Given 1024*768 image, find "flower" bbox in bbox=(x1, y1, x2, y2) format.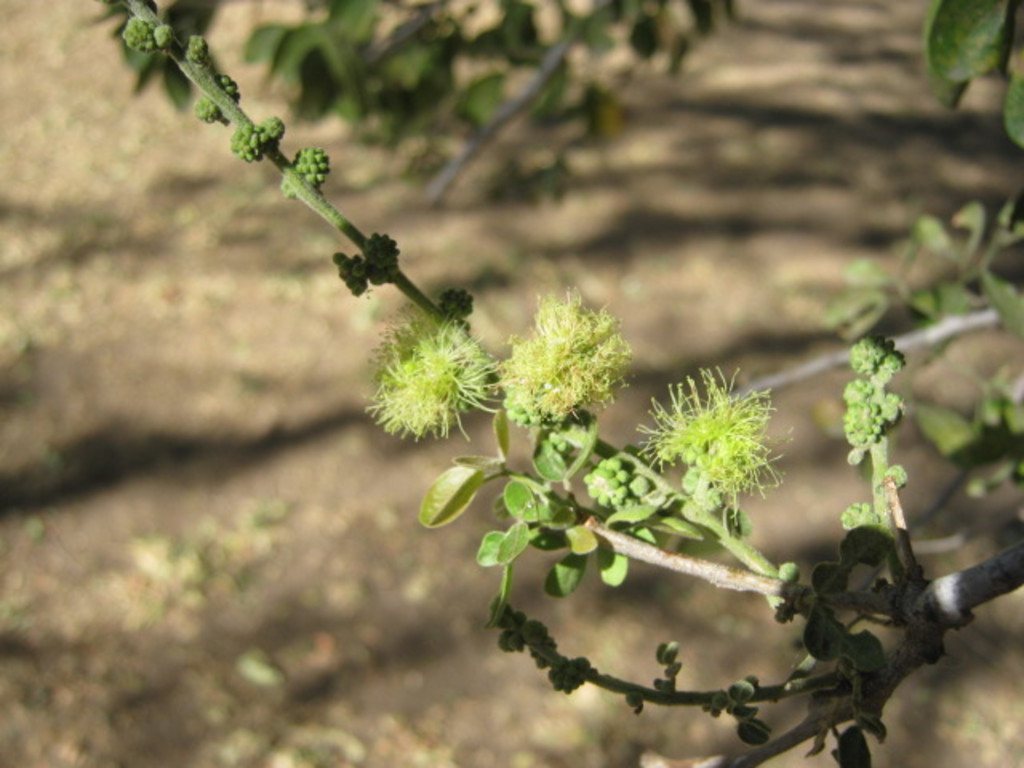
bbox=(494, 283, 635, 422).
